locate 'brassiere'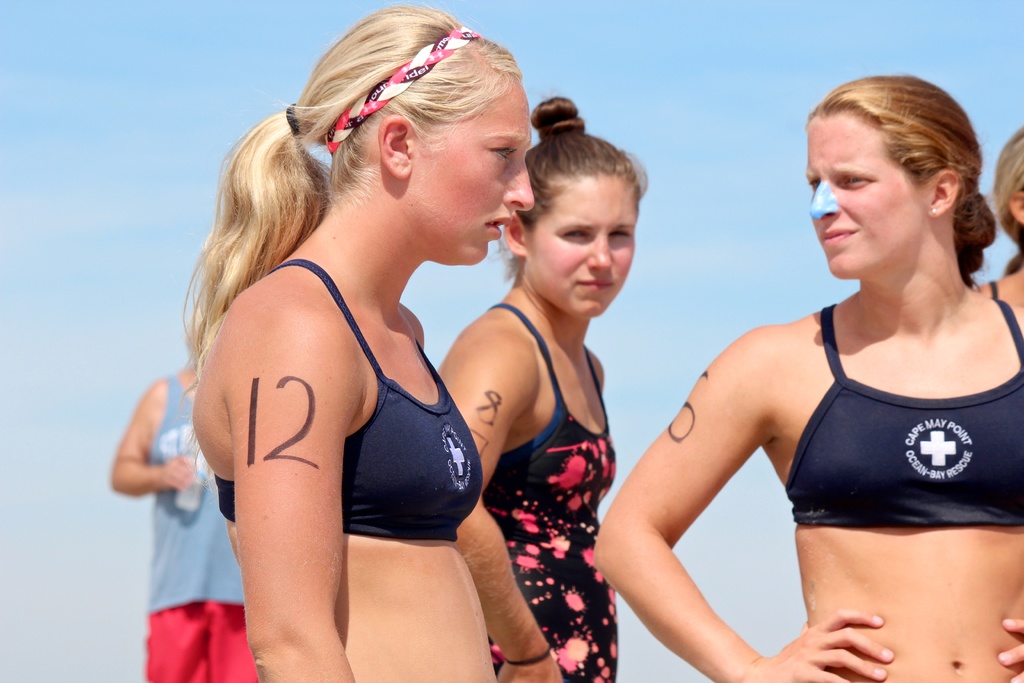
crop(991, 279, 997, 296)
